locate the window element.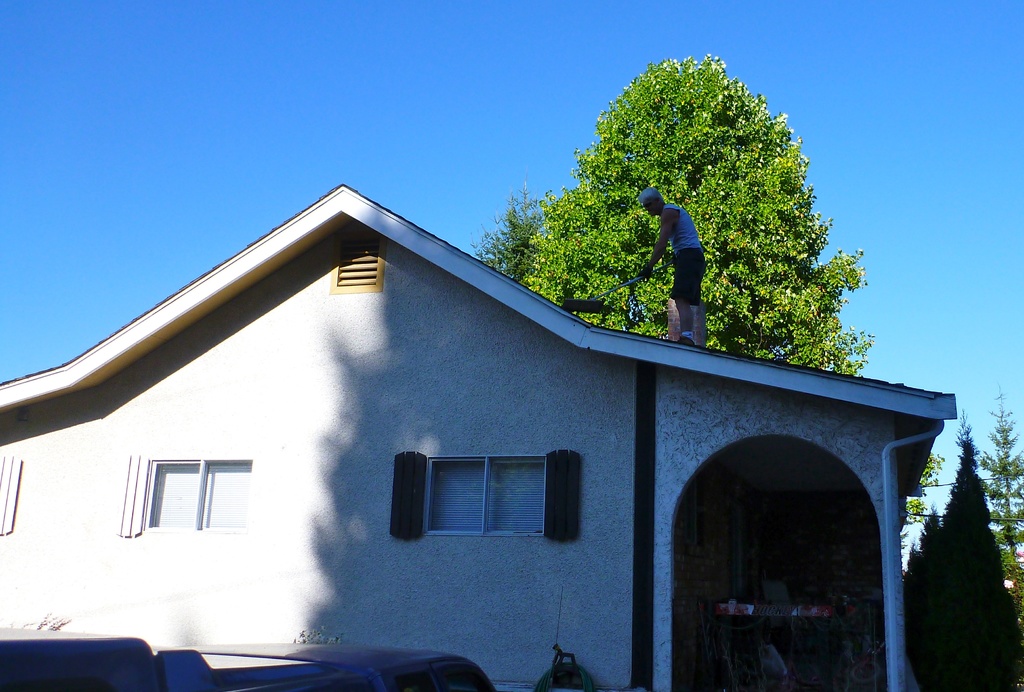
Element bbox: bbox=[426, 456, 550, 546].
